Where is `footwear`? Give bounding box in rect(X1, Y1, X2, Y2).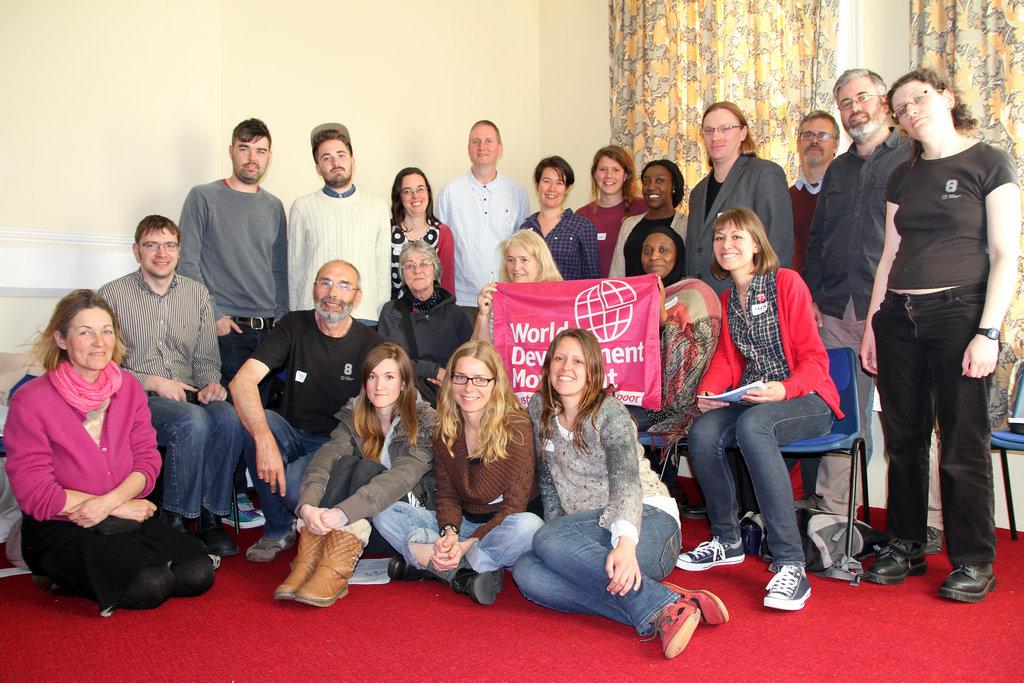
rect(231, 503, 255, 524).
